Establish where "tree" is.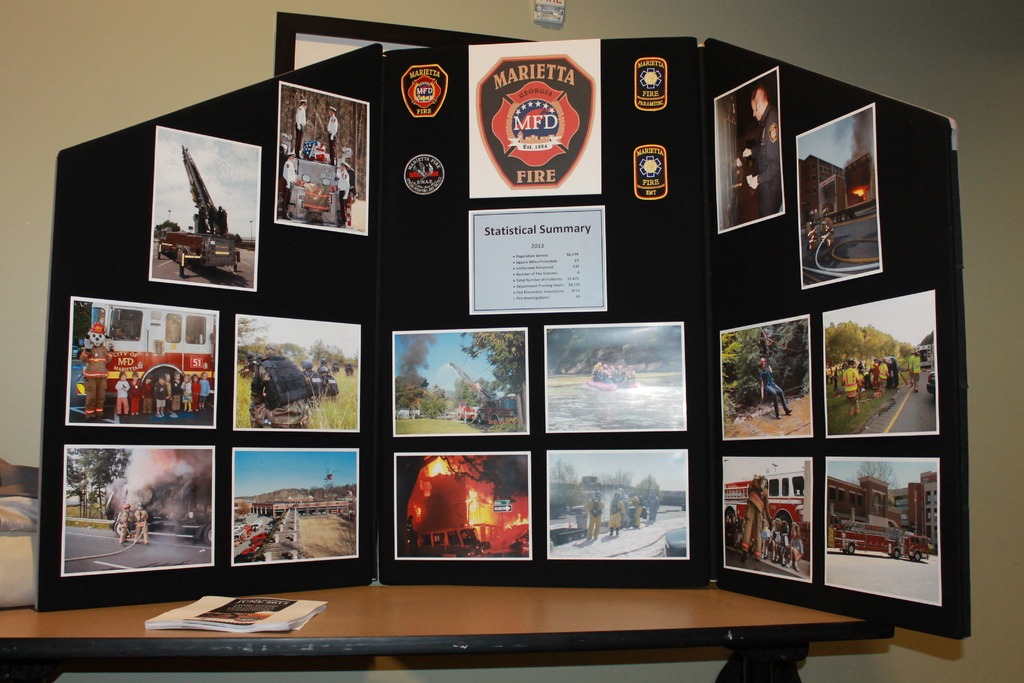
Established at 314:338:356:370.
